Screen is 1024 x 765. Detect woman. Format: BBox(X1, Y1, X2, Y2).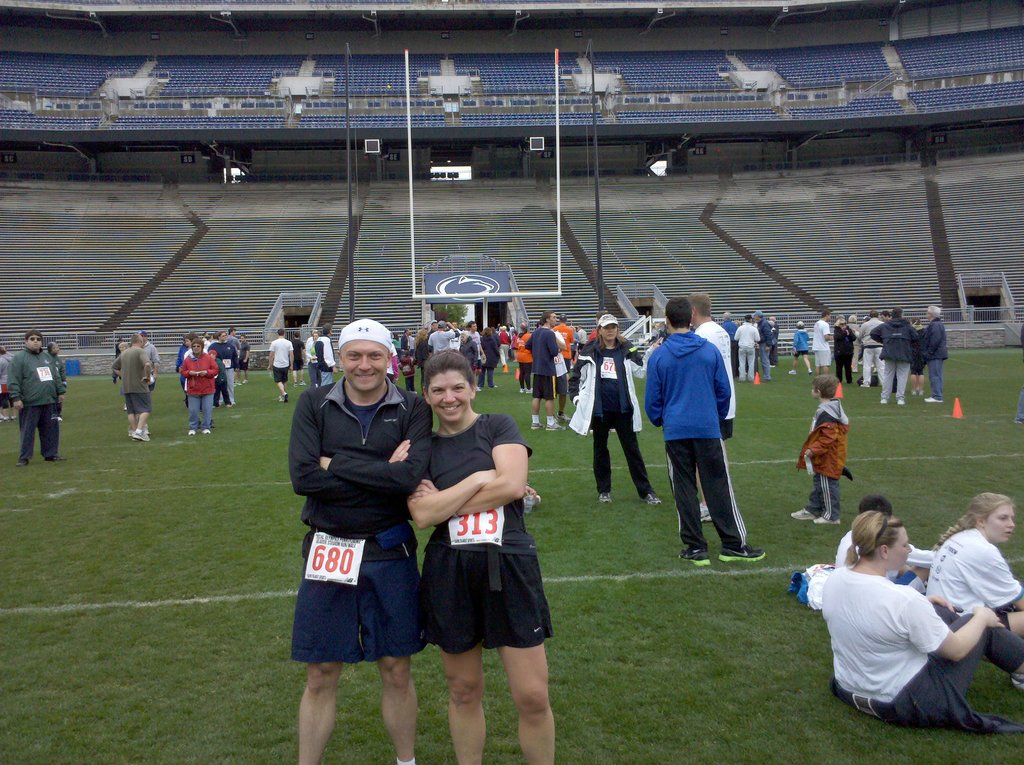
BBox(927, 494, 1023, 638).
